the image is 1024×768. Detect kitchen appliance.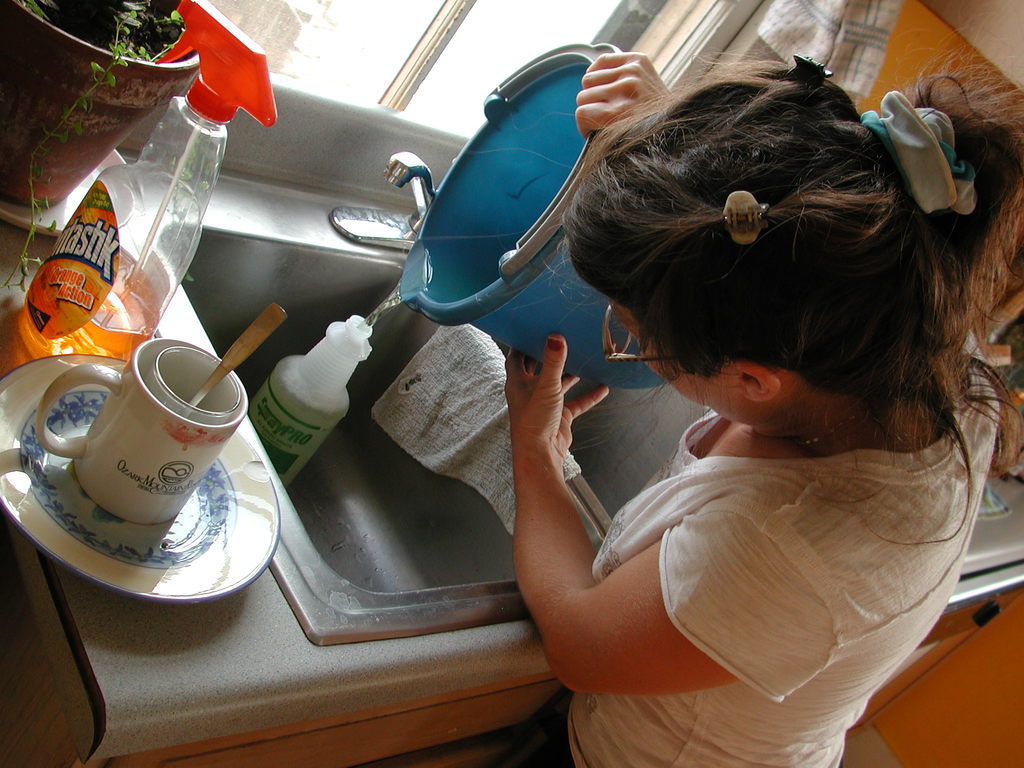
Detection: bbox(249, 314, 376, 486).
